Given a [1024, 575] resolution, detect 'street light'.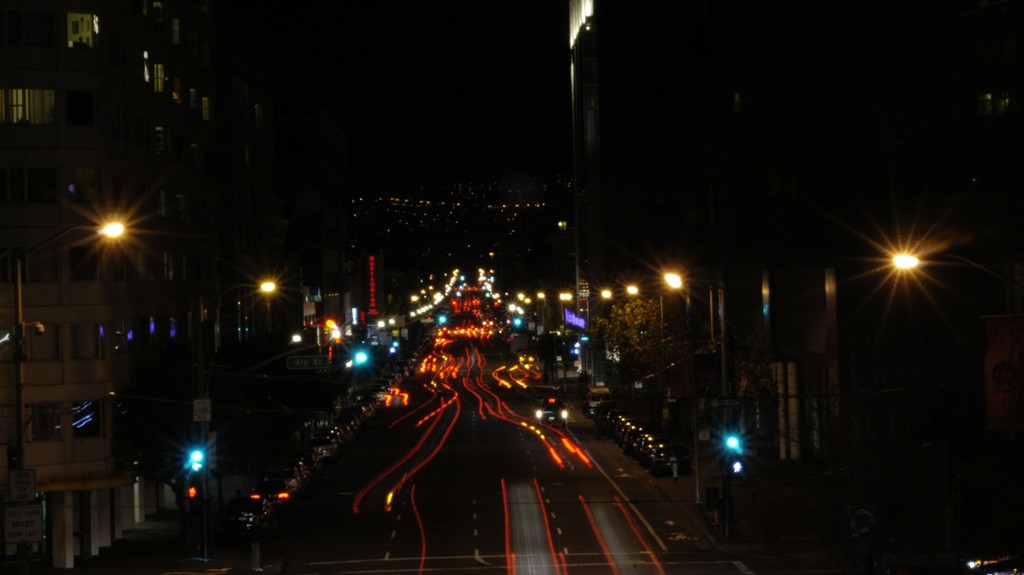
231/327/342/375.
